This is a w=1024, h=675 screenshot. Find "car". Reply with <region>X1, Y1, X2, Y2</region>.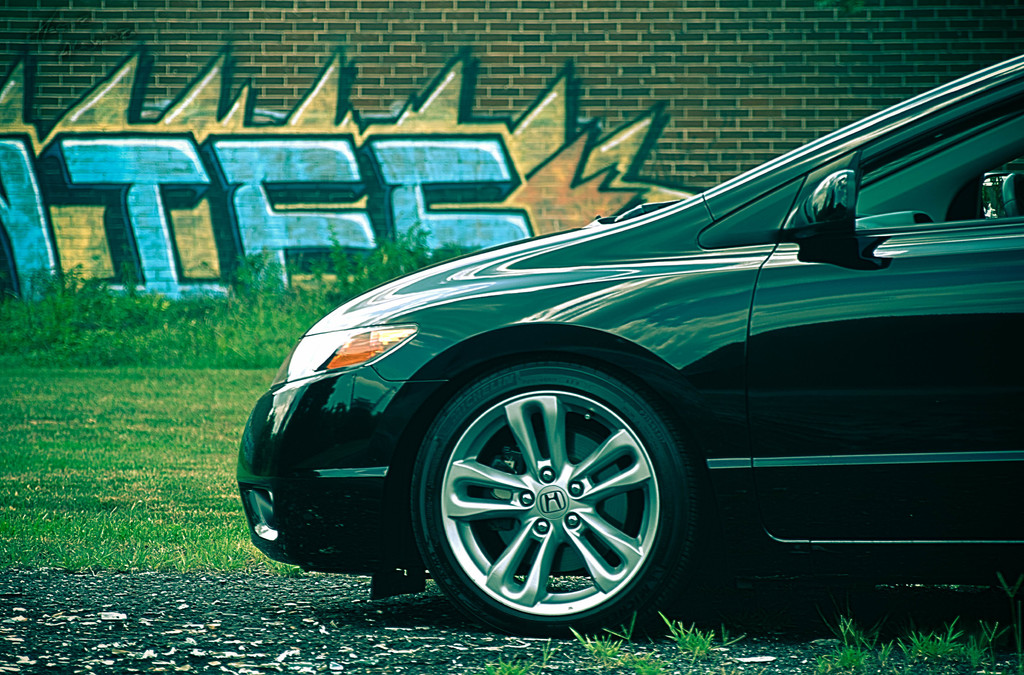
<region>229, 54, 1023, 640</region>.
